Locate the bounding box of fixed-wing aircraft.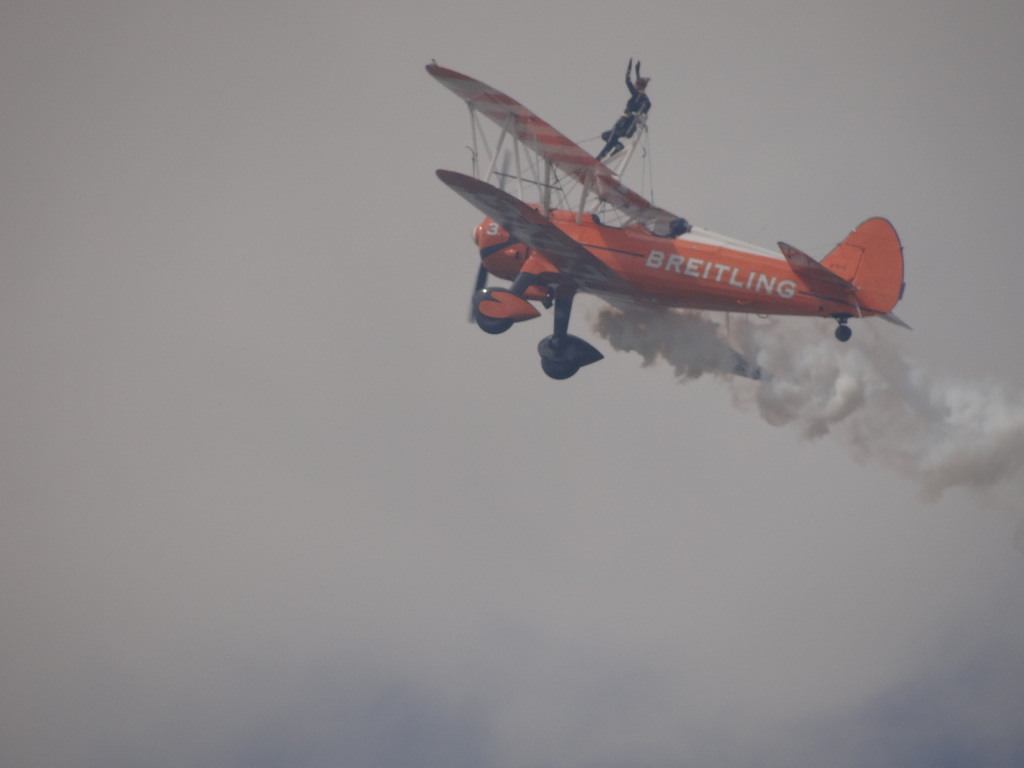
Bounding box: bbox=[431, 60, 911, 380].
